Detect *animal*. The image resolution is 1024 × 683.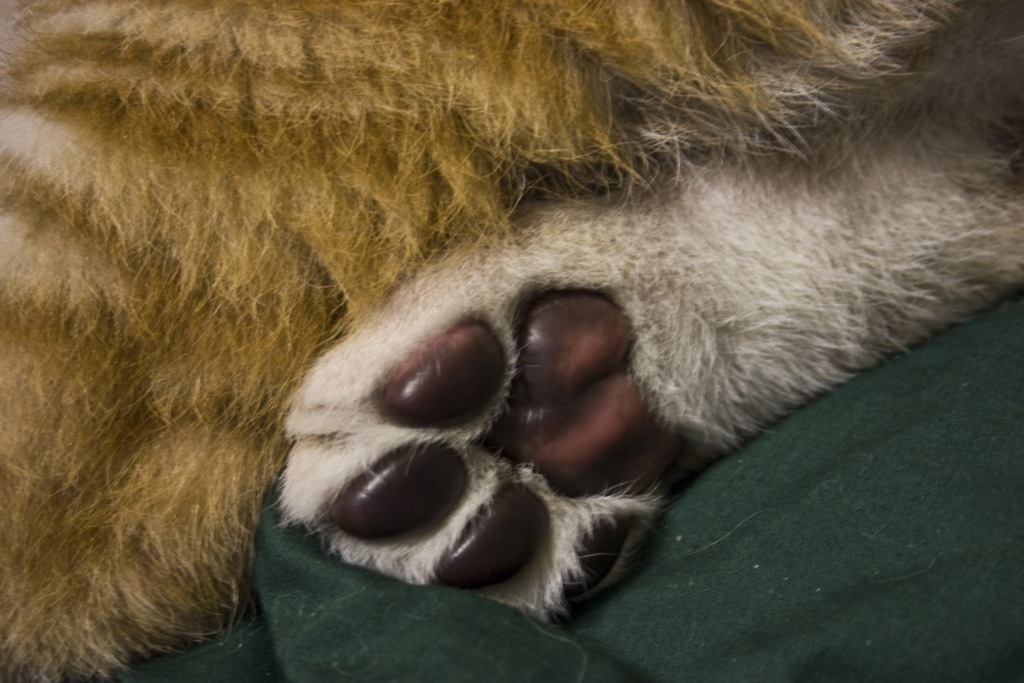
box=[0, 0, 1023, 682].
